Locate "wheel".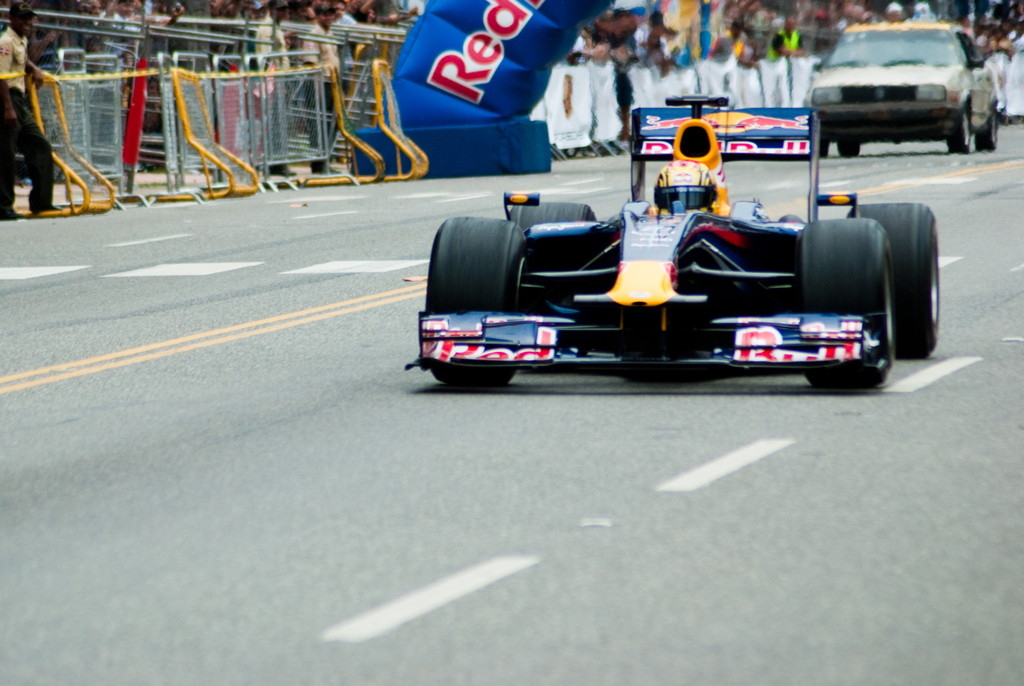
Bounding box: select_region(836, 141, 862, 157).
